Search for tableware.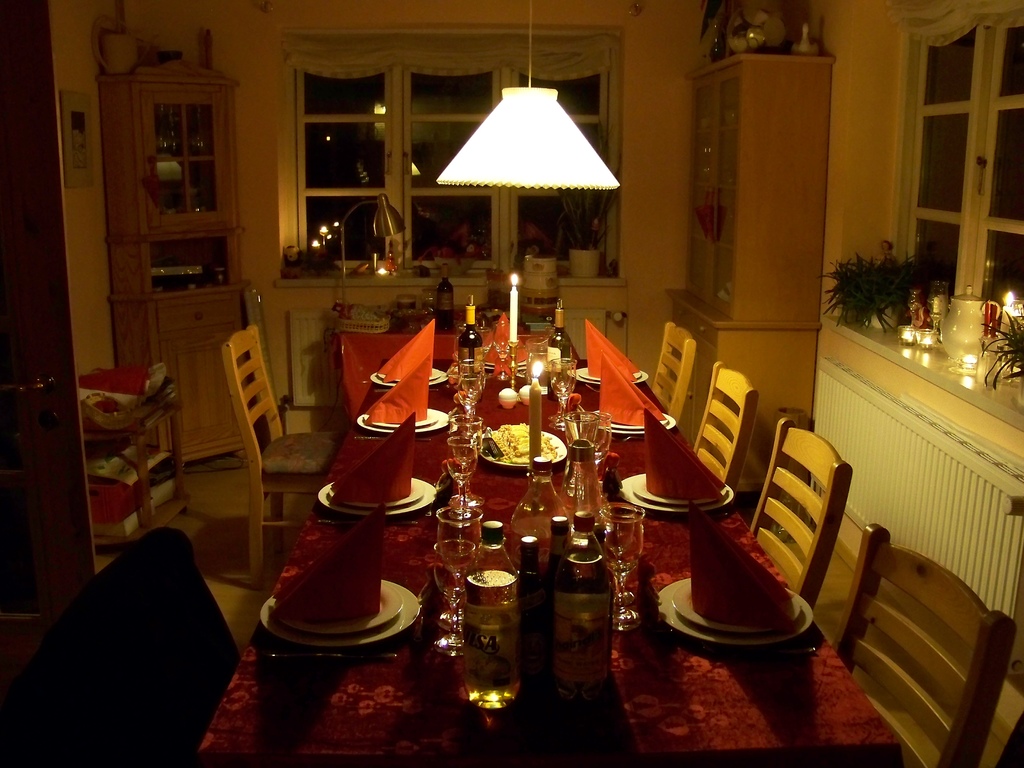
Found at bbox(604, 416, 664, 429).
